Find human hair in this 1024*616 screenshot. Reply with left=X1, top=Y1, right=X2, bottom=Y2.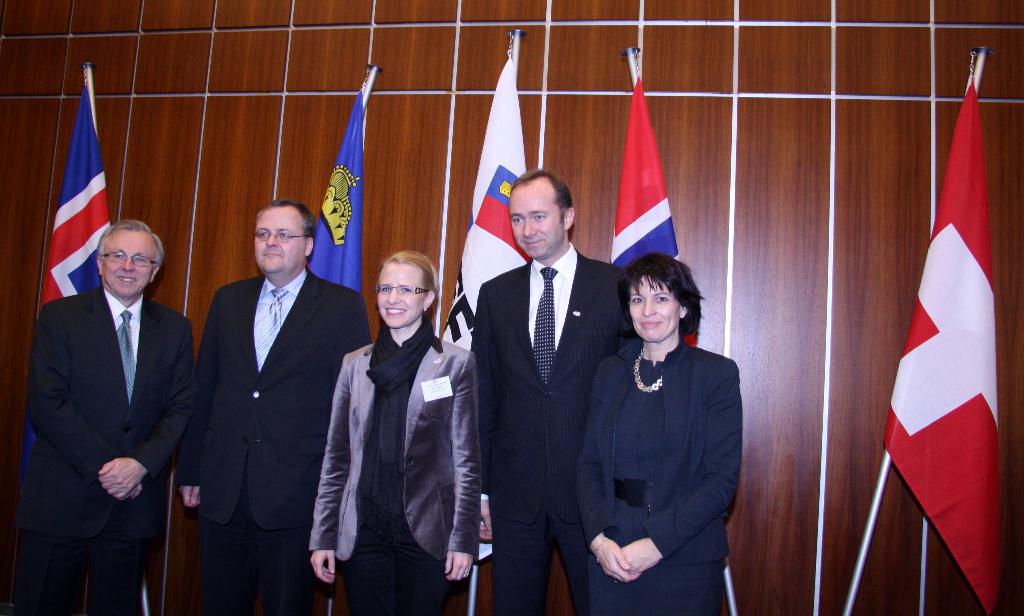
left=99, top=217, right=166, bottom=268.
